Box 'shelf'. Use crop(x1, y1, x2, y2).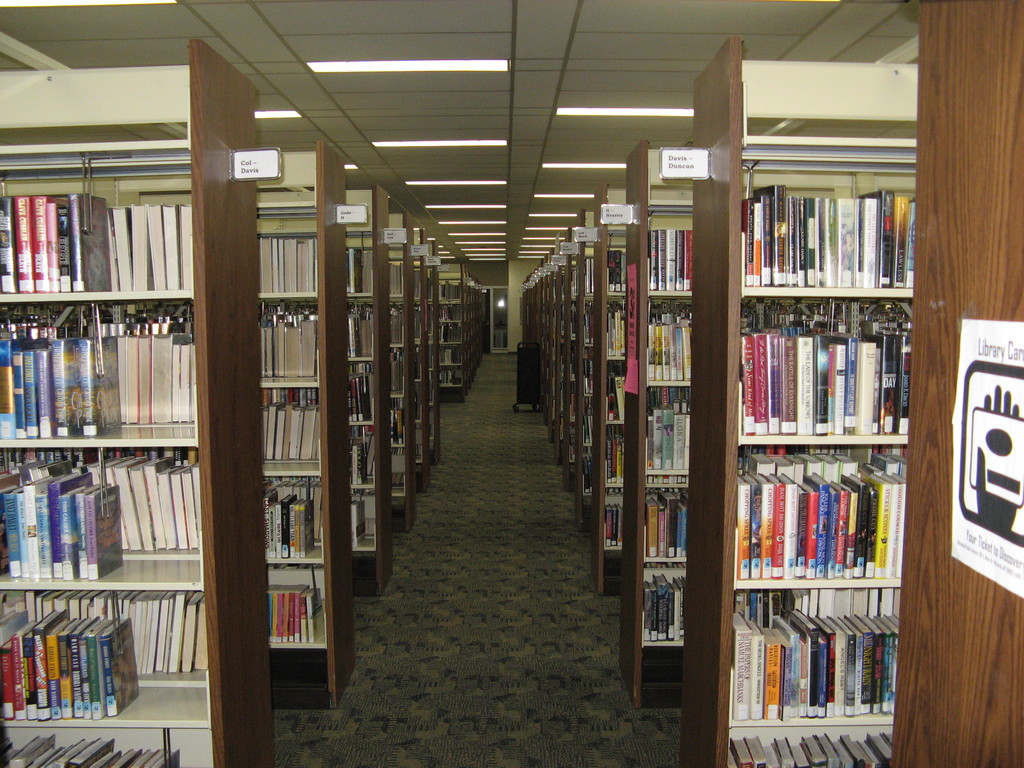
crop(392, 205, 419, 527).
